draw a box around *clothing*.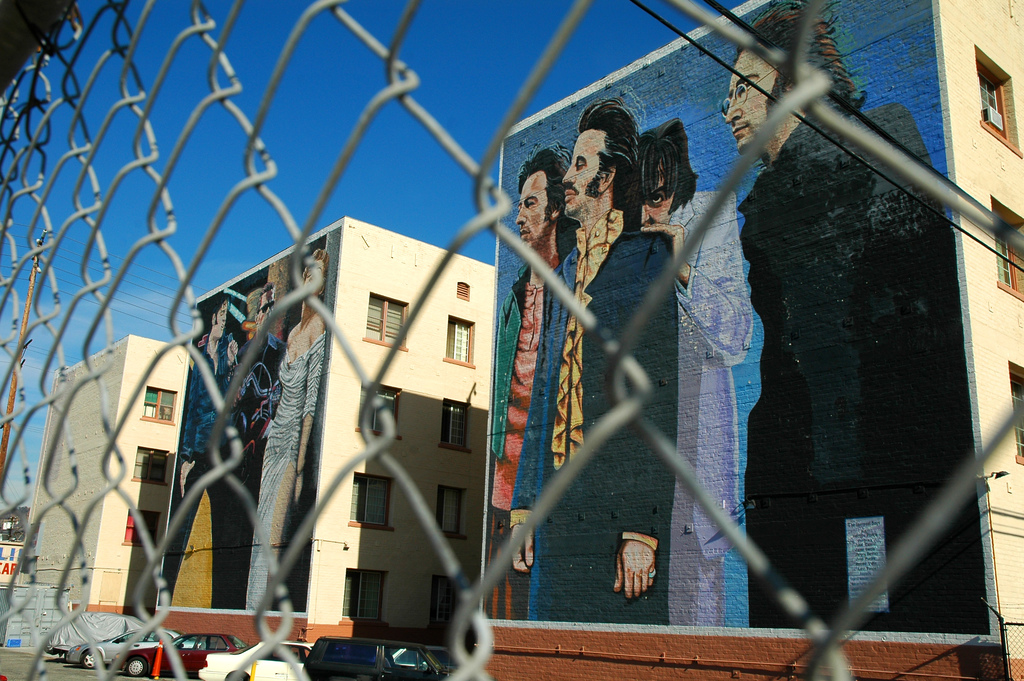
locate(743, 108, 988, 629).
